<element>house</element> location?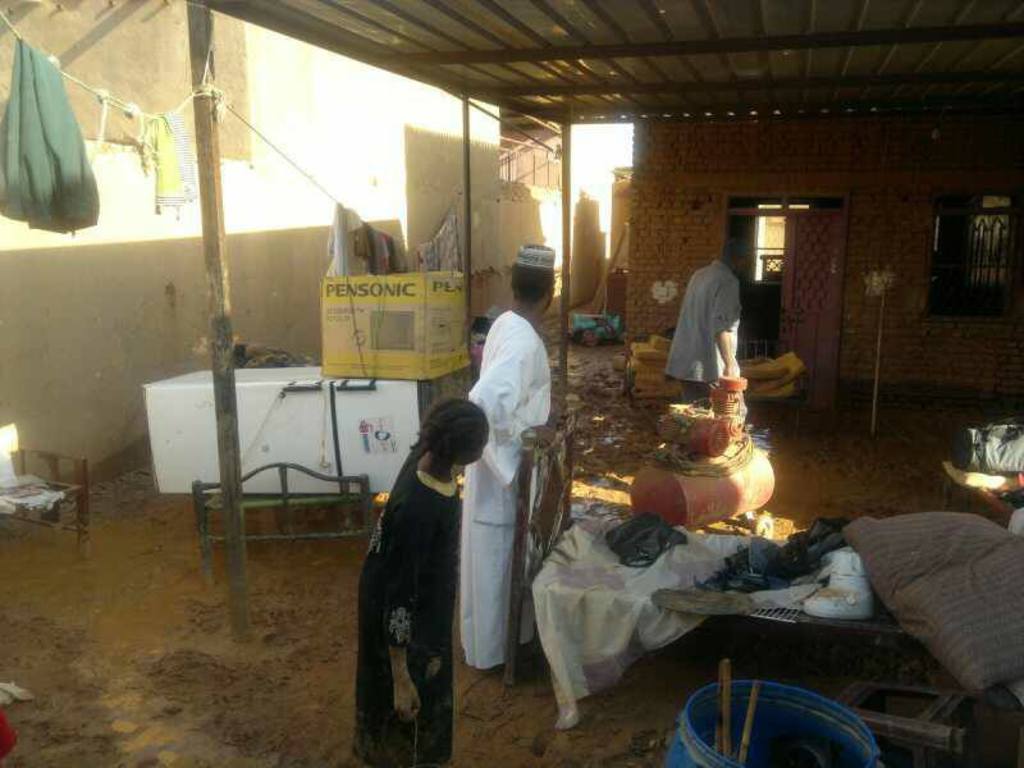
[0,0,1023,767]
